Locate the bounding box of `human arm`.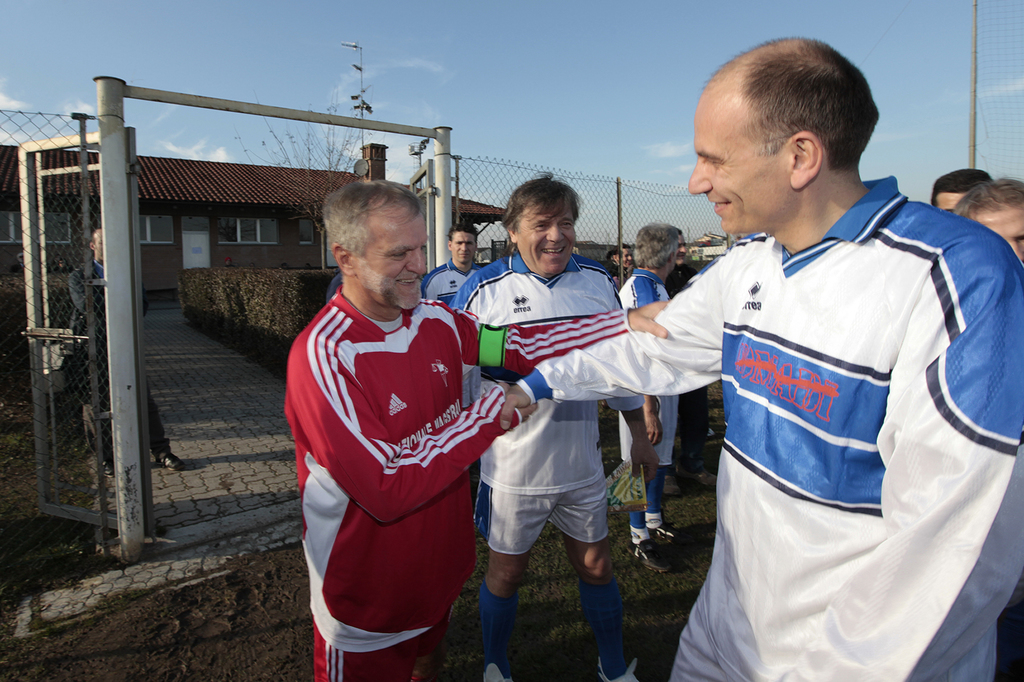
Bounding box: 449 299 669 365.
